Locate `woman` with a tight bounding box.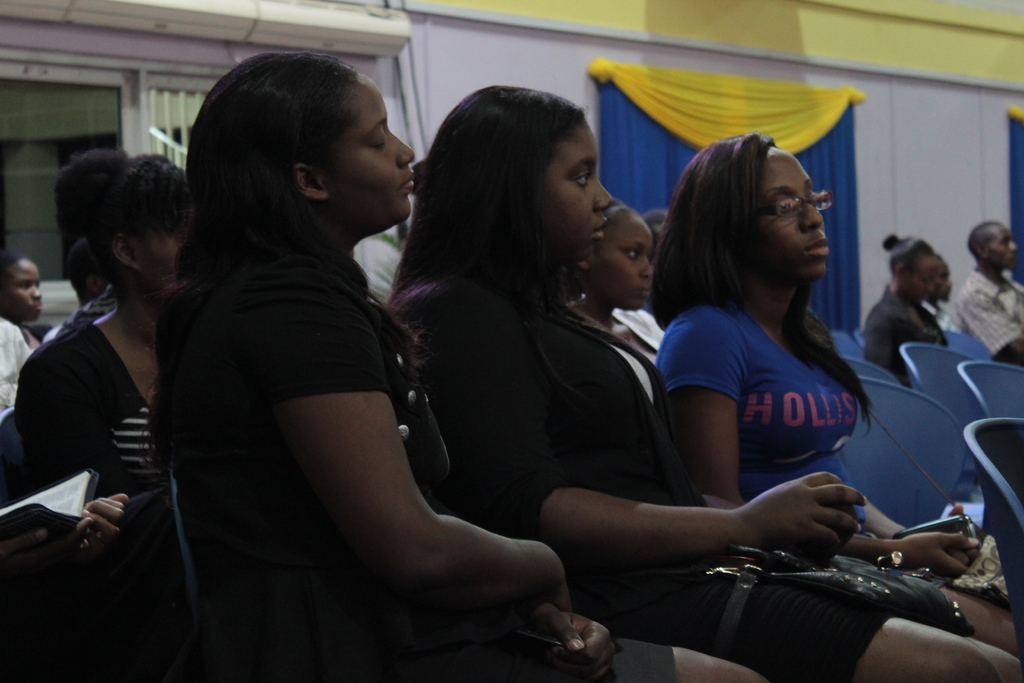
bbox(640, 131, 1023, 657).
